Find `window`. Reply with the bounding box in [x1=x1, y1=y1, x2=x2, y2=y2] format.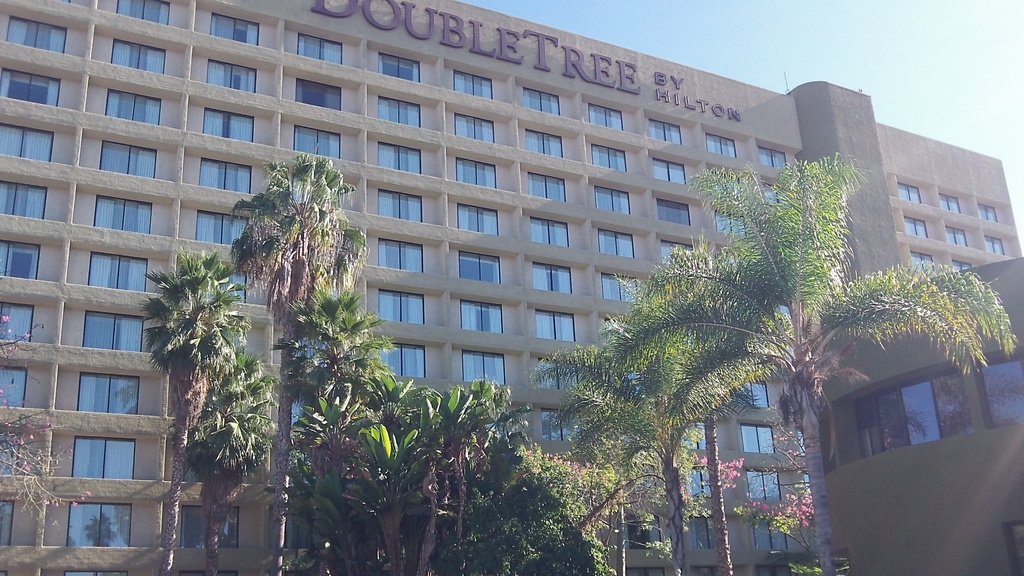
[x1=900, y1=182, x2=922, y2=200].
